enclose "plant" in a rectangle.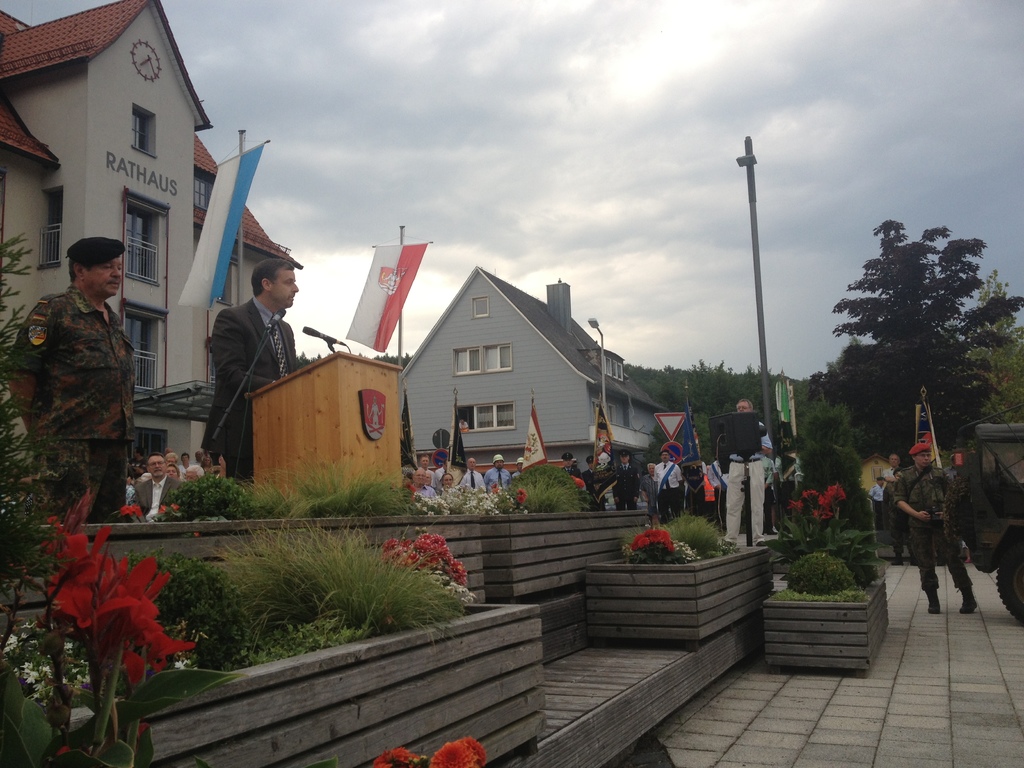
232:463:422:538.
